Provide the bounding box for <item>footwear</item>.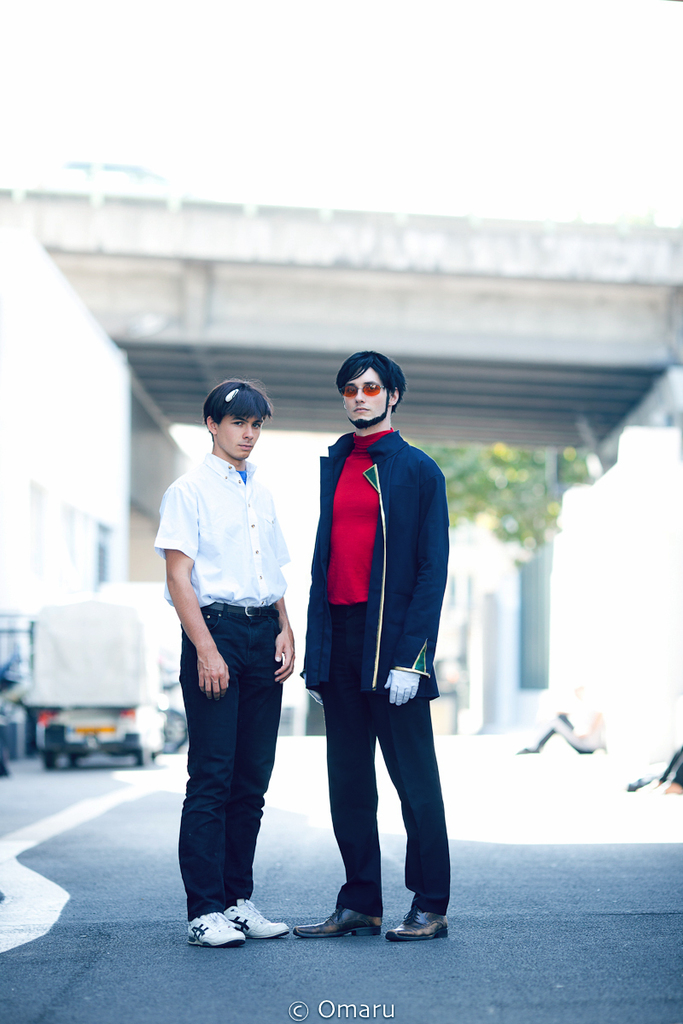
[x1=379, y1=902, x2=458, y2=935].
